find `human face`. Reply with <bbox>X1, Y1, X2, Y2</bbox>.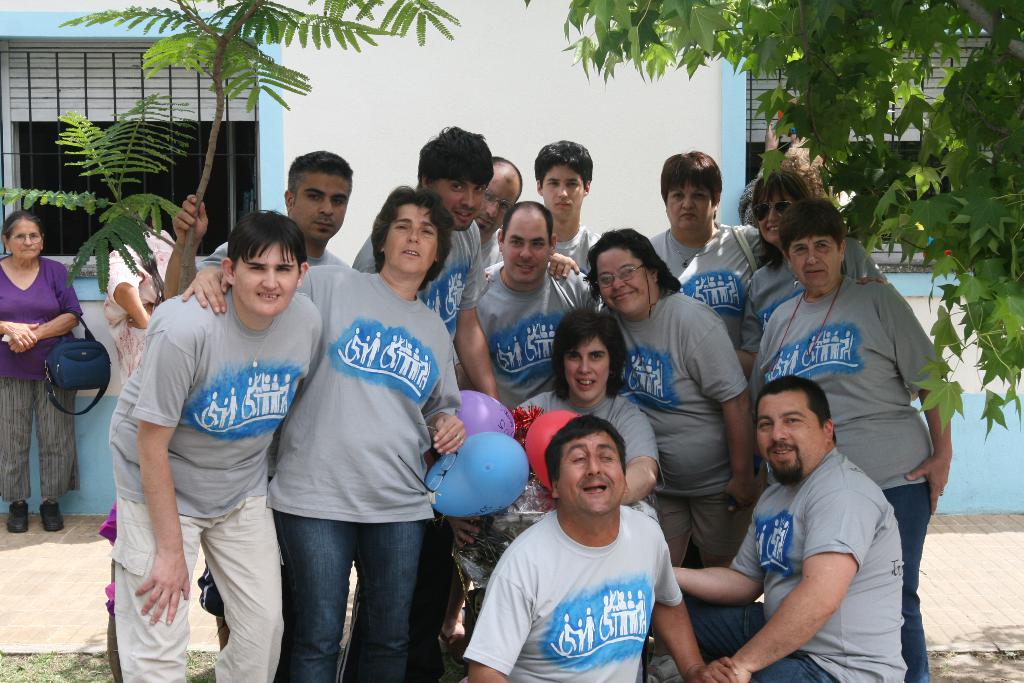
<bbox>481, 174, 516, 236</bbox>.
